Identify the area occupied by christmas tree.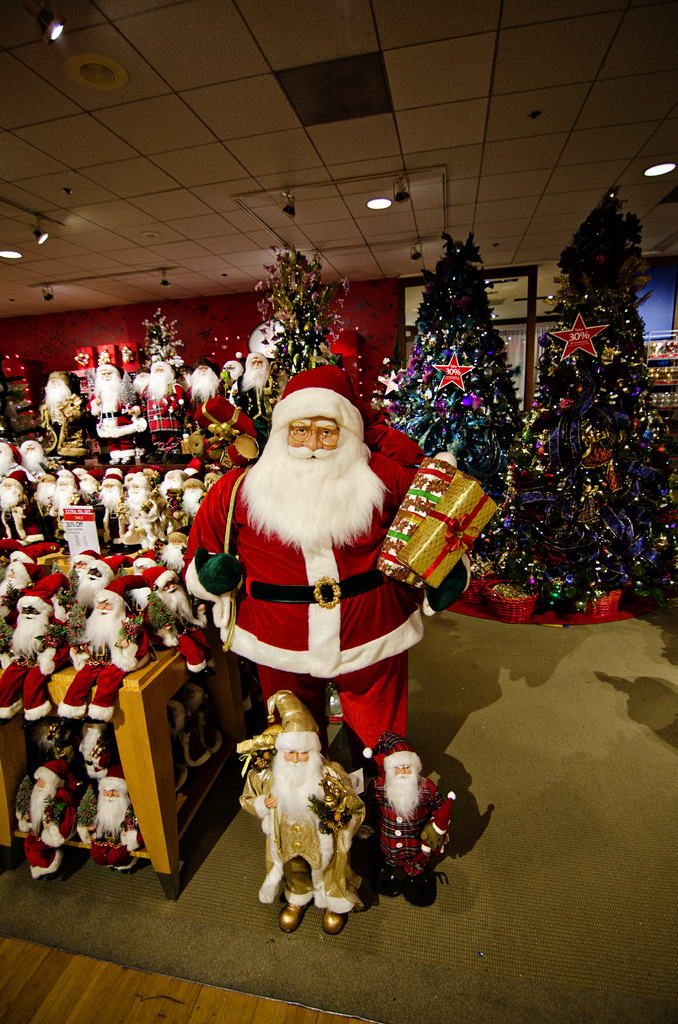
Area: <box>512,183,663,601</box>.
